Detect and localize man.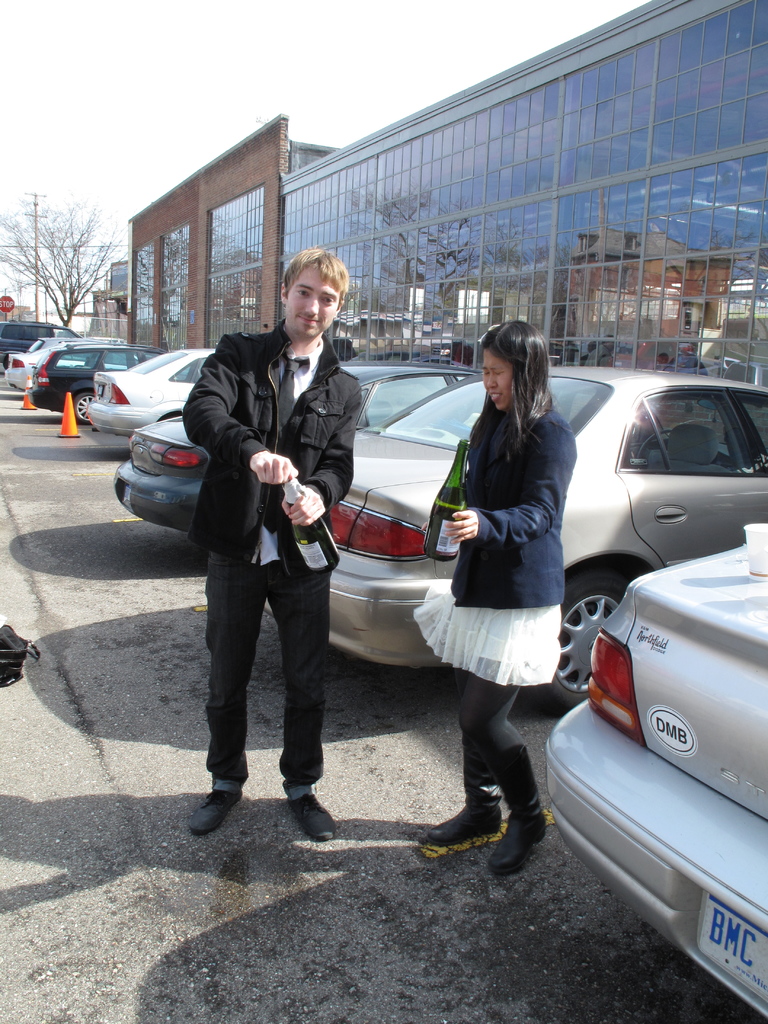
Localized at (166, 258, 370, 835).
